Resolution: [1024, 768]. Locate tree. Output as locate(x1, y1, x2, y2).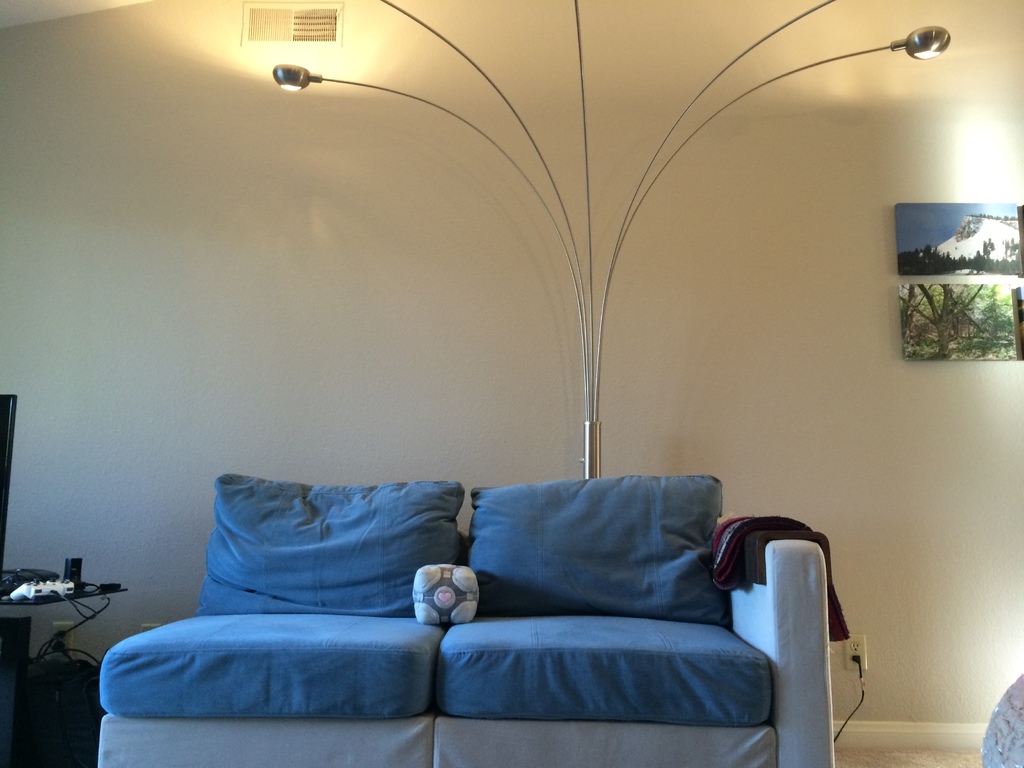
locate(900, 281, 1005, 360).
